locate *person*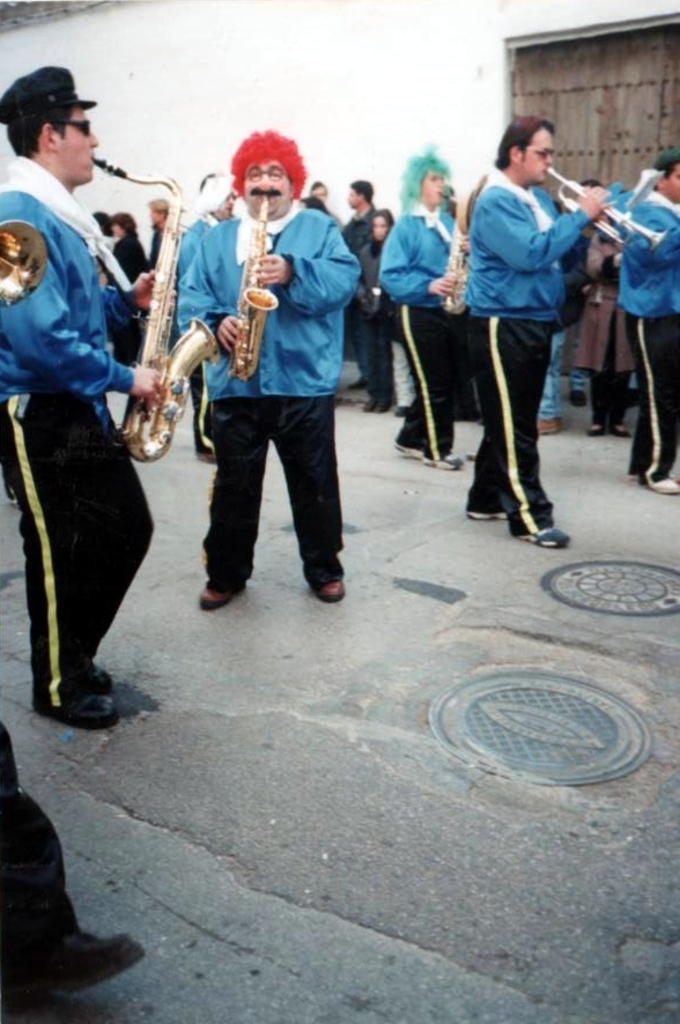
bbox=[142, 187, 175, 371]
